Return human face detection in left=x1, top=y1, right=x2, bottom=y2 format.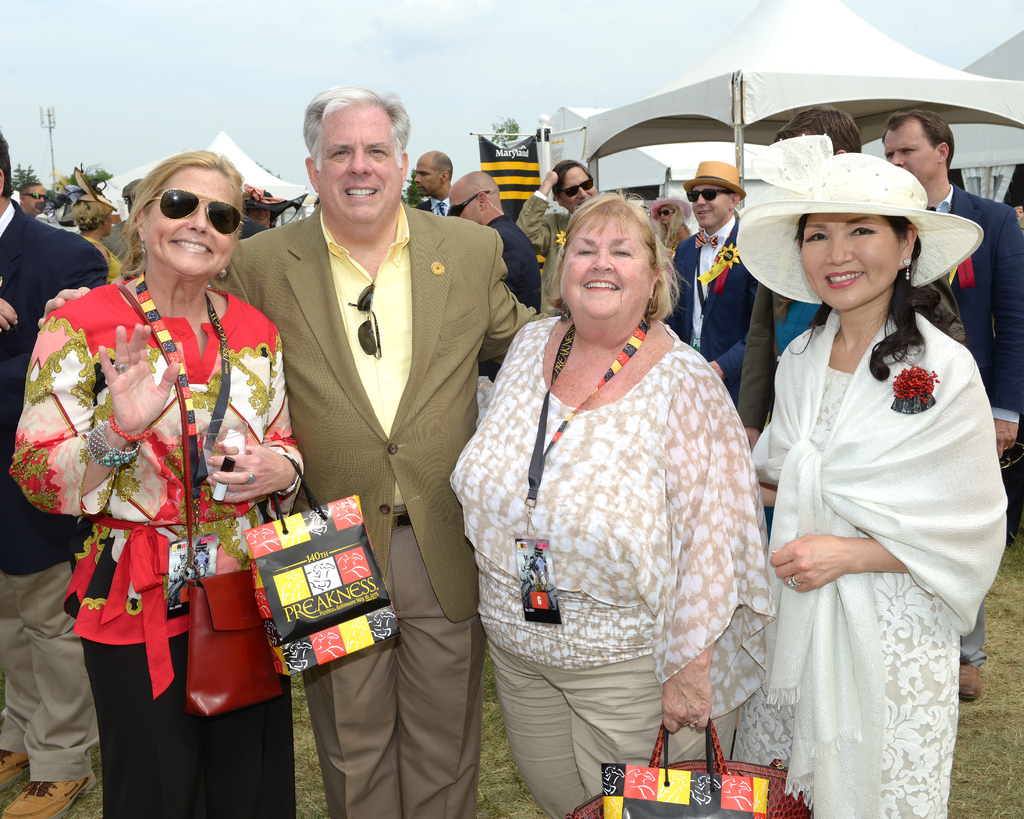
left=413, top=161, right=442, bottom=197.
